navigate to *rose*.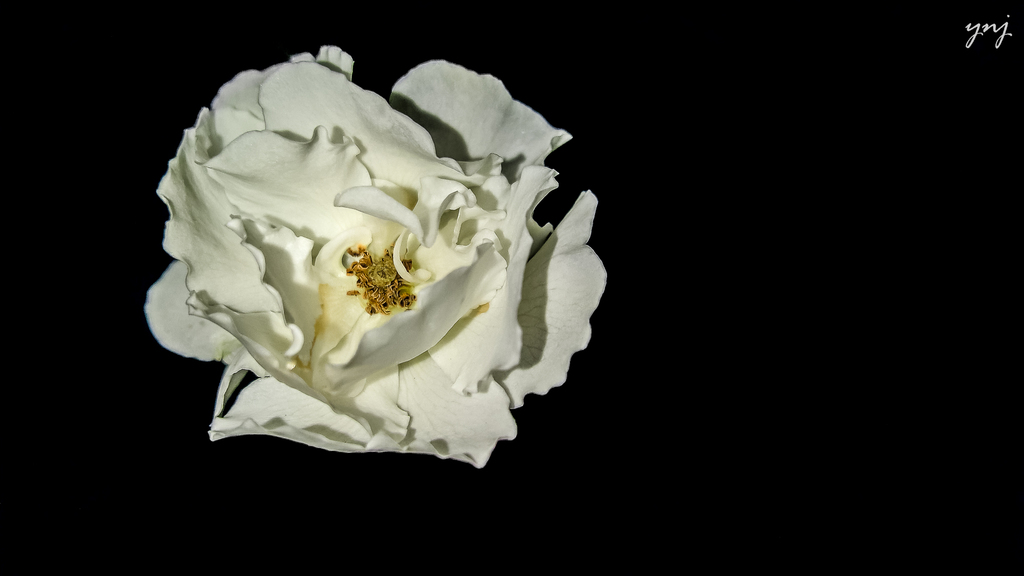
Navigation target: select_region(143, 43, 606, 473).
